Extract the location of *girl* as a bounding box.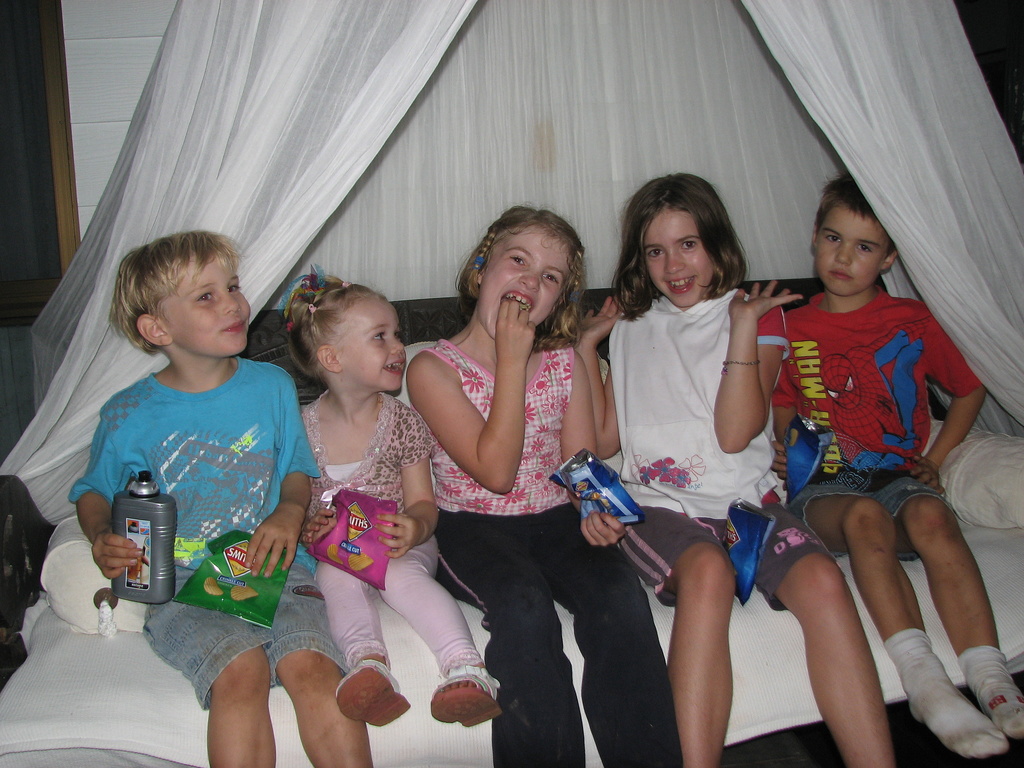
left=301, top=273, right=495, bottom=728.
